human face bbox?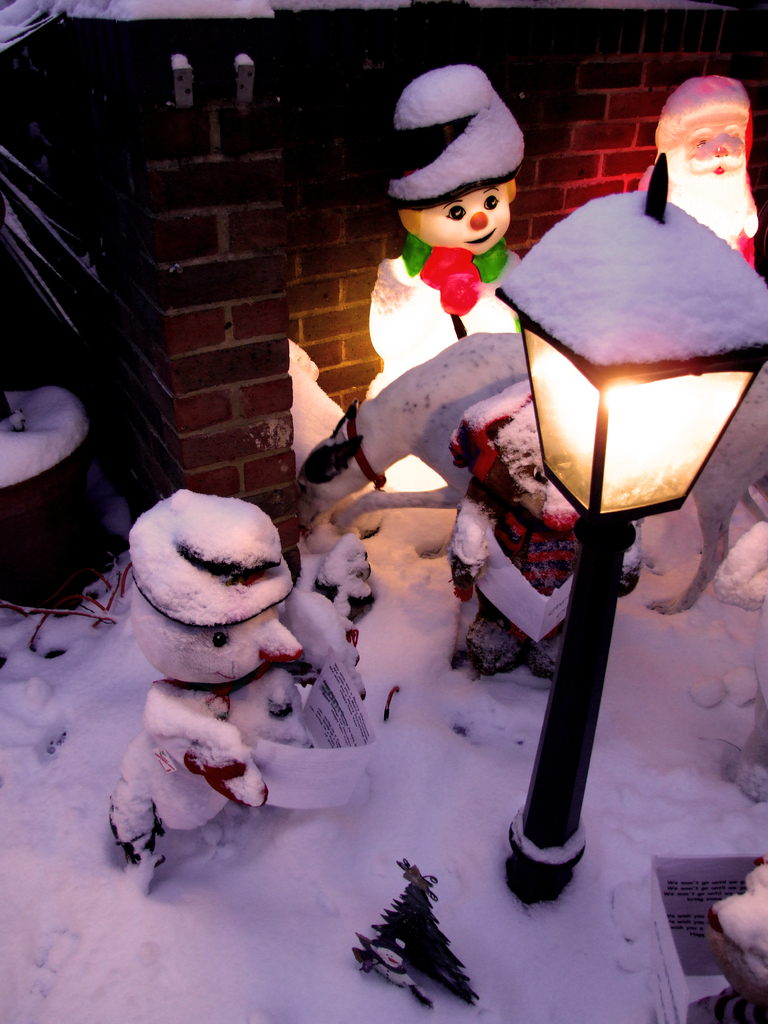
[417, 192, 509, 256]
